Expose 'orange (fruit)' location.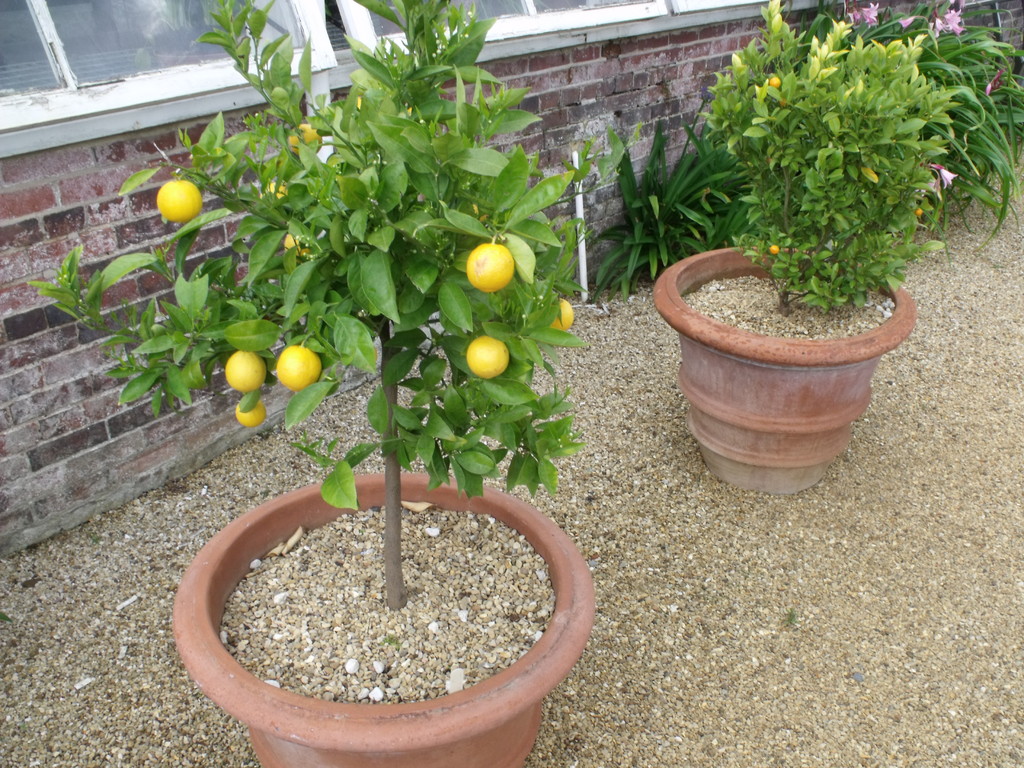
Exposed at rect(221, 349, 264, 389).
